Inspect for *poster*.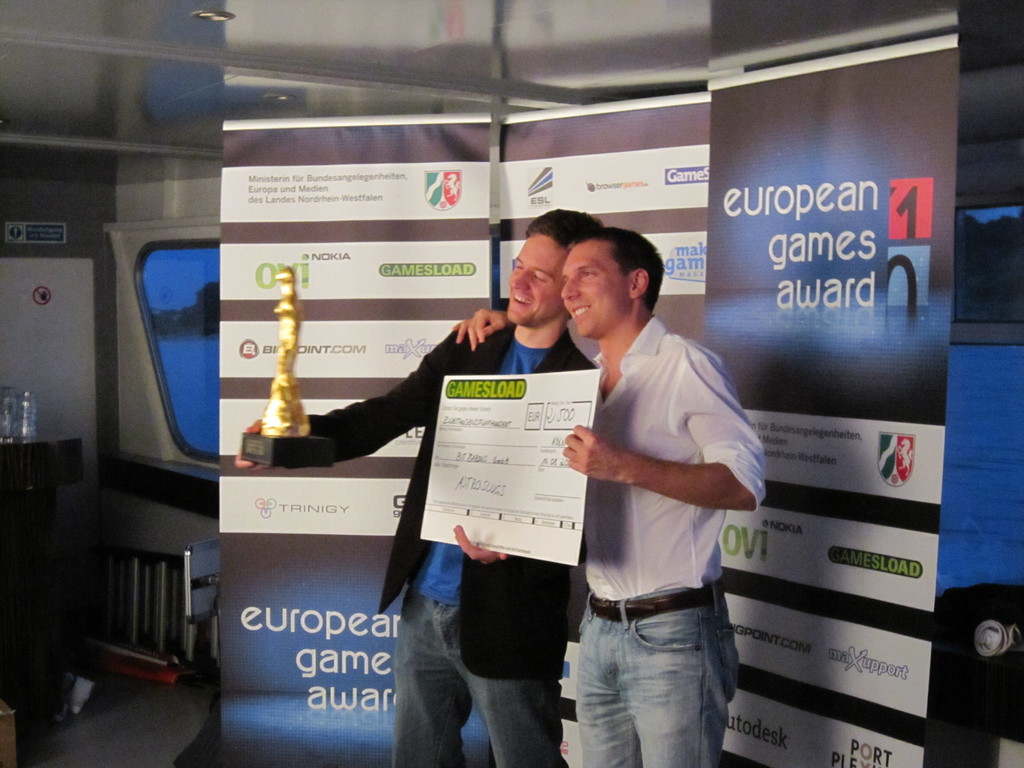
Inspection: x1=500 y1=95 x2=712 y2=767.
